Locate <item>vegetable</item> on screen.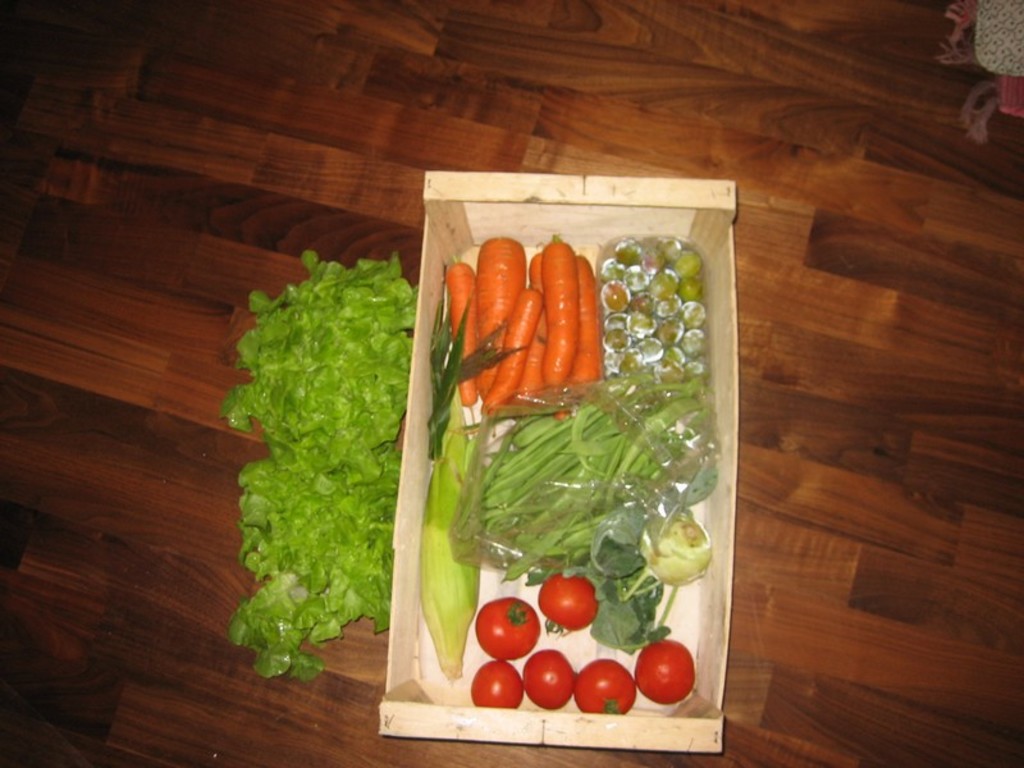
On screen at locate(419, 237, 722, 709).
